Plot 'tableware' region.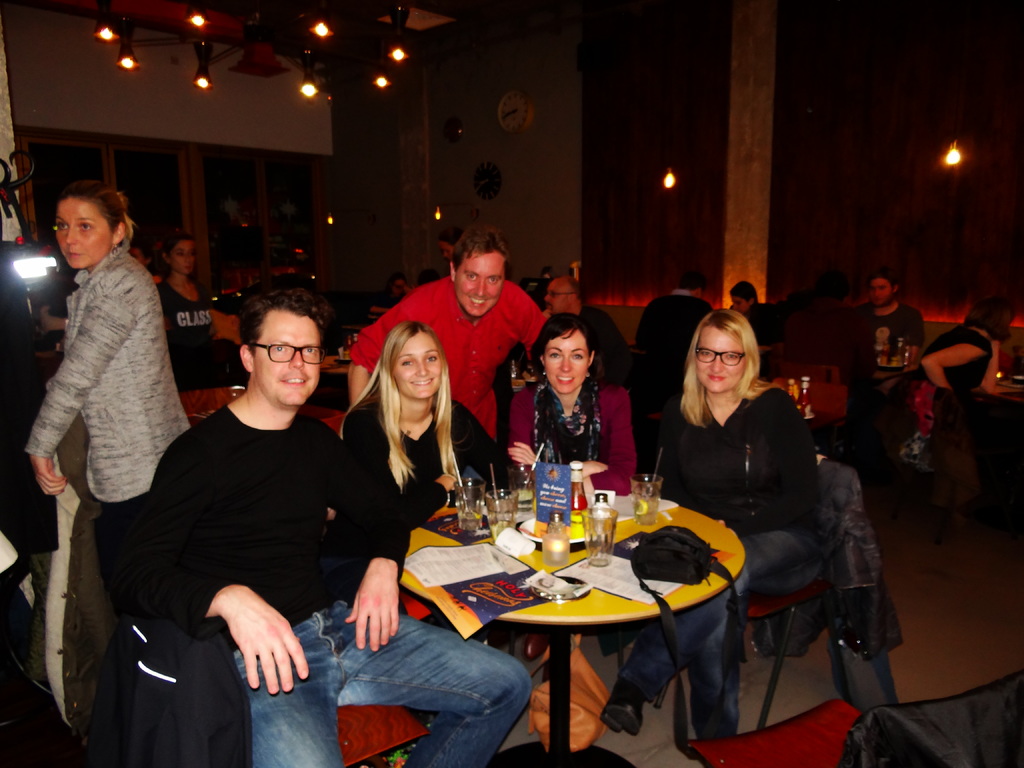
Plotted at [left=452, top=477, right=479, bottom=529].
